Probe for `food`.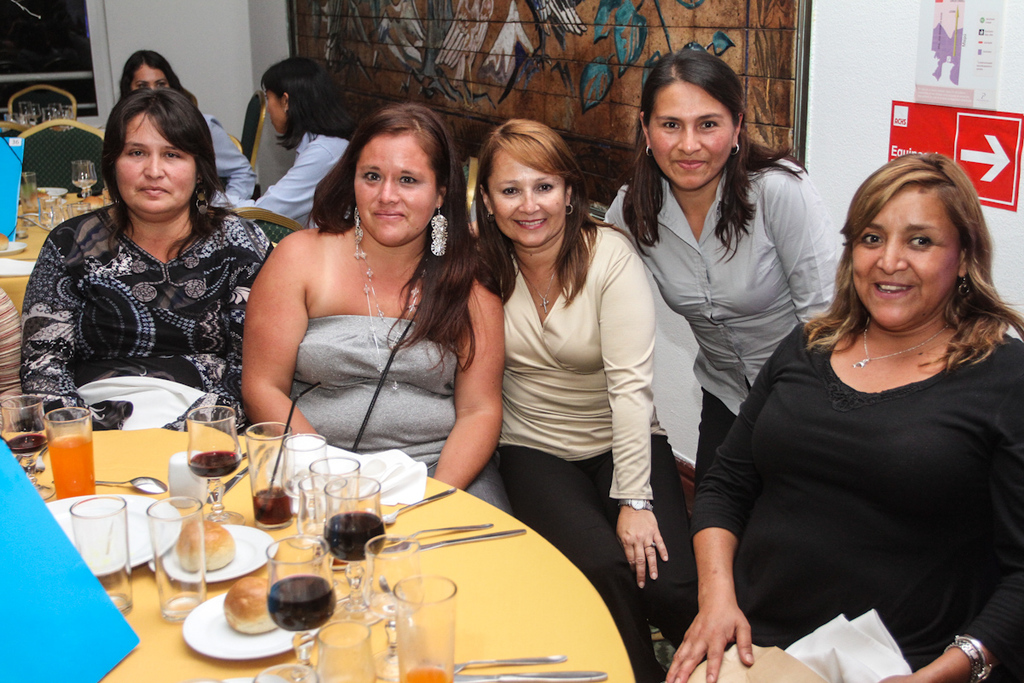
Probe result: 223,576,285,633.
